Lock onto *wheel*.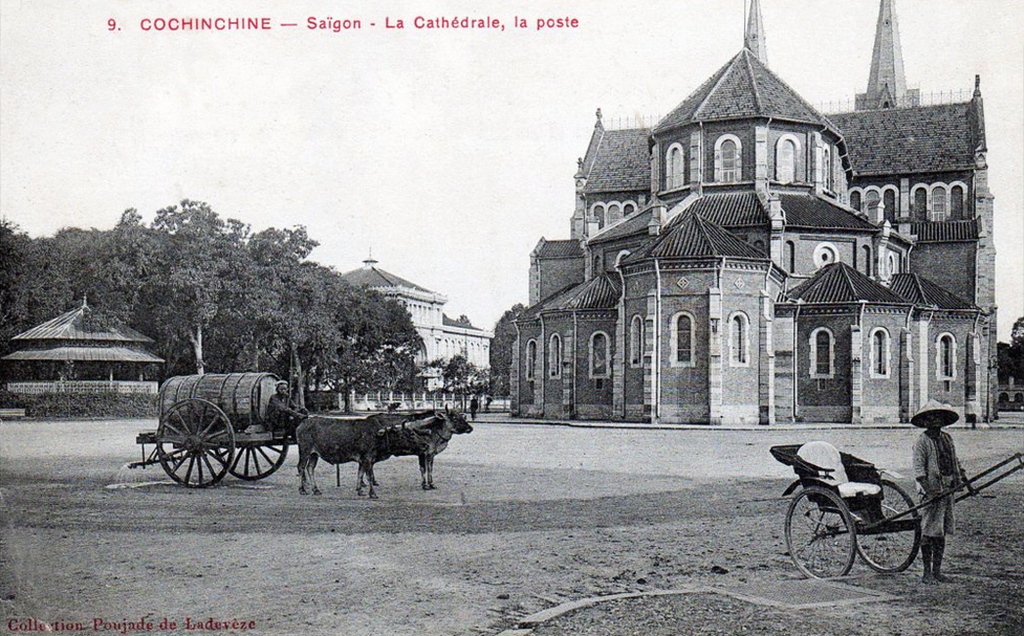
Locked: [x1=783, y1=489, x2=855, y2=579].
